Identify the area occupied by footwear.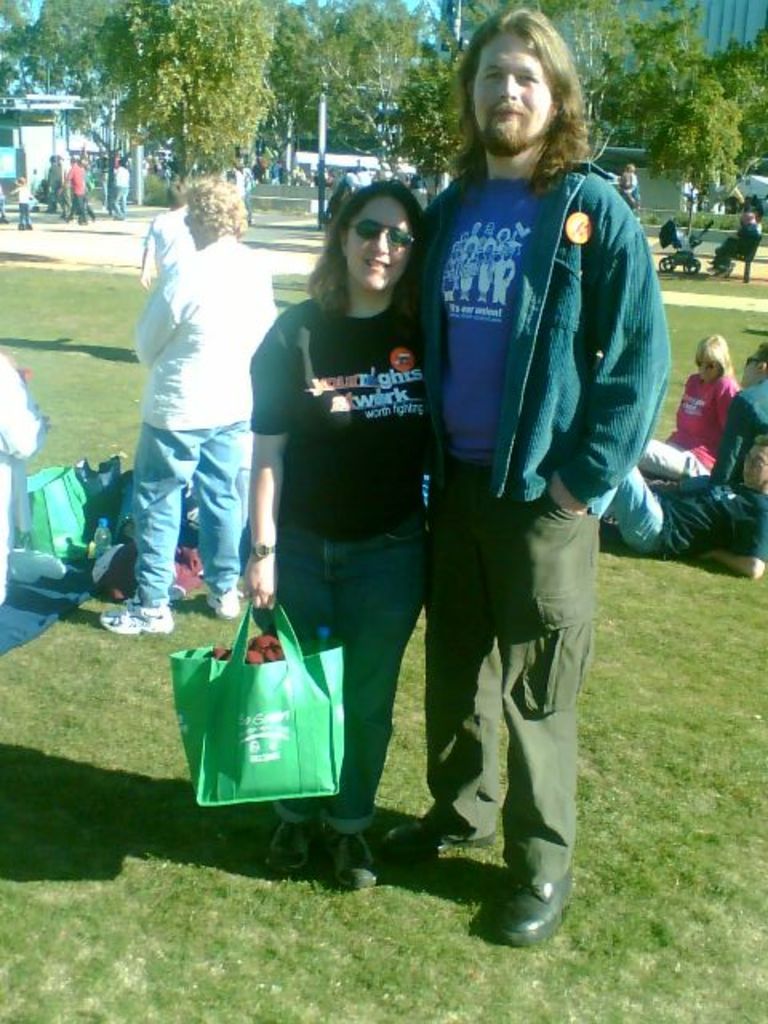
Area: <bbox>478, 845, 571, 944</bbox>.
